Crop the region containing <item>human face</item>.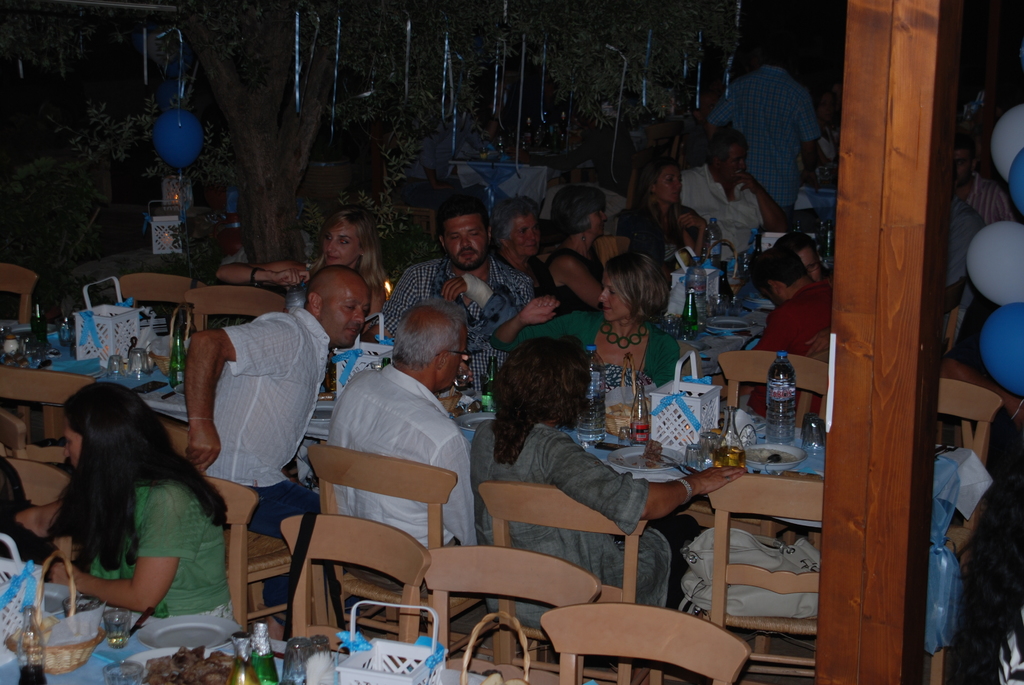
Crop region: (x1=321, y1=221, x2=358, y2=266).
